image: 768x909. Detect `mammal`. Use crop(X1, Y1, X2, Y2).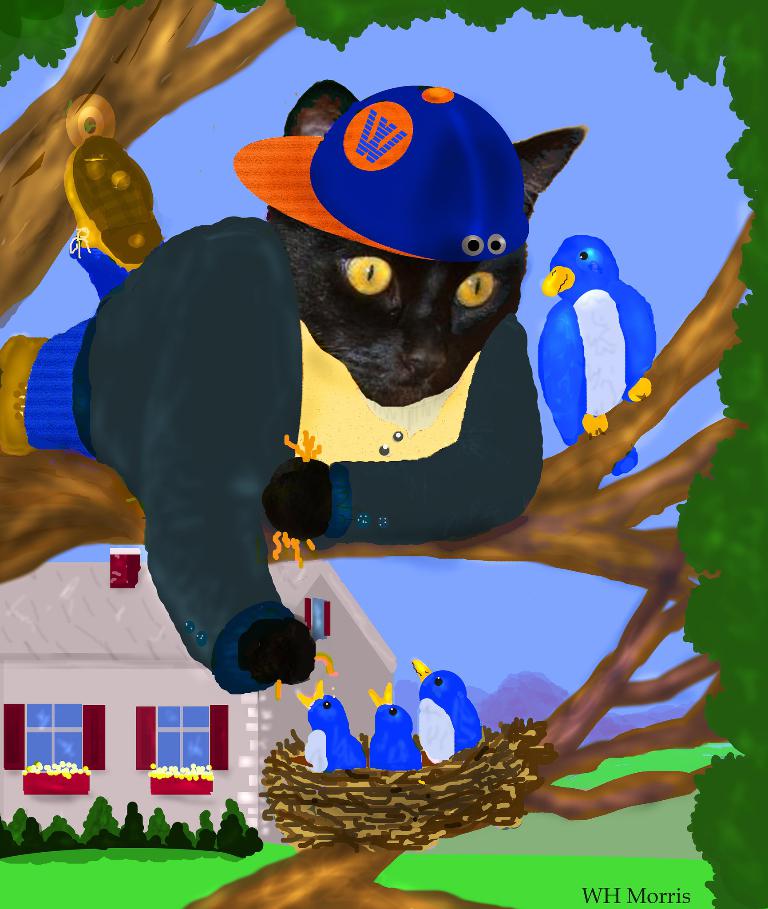
crop(23, 94, 657, 772).
